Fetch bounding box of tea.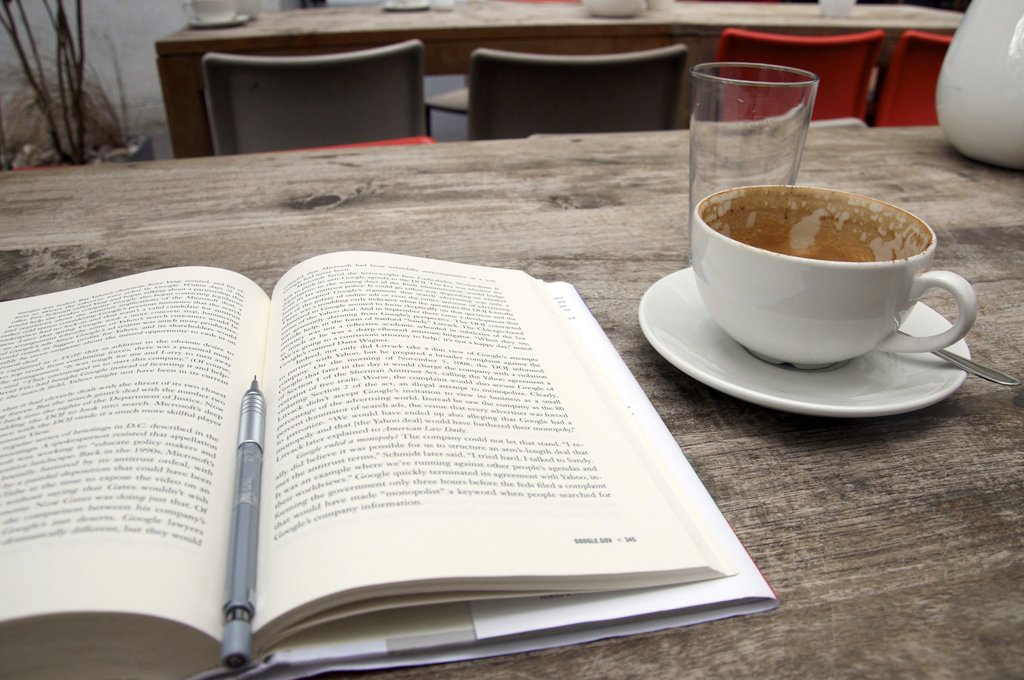
Bbox: 698, 188, 932, 263.
